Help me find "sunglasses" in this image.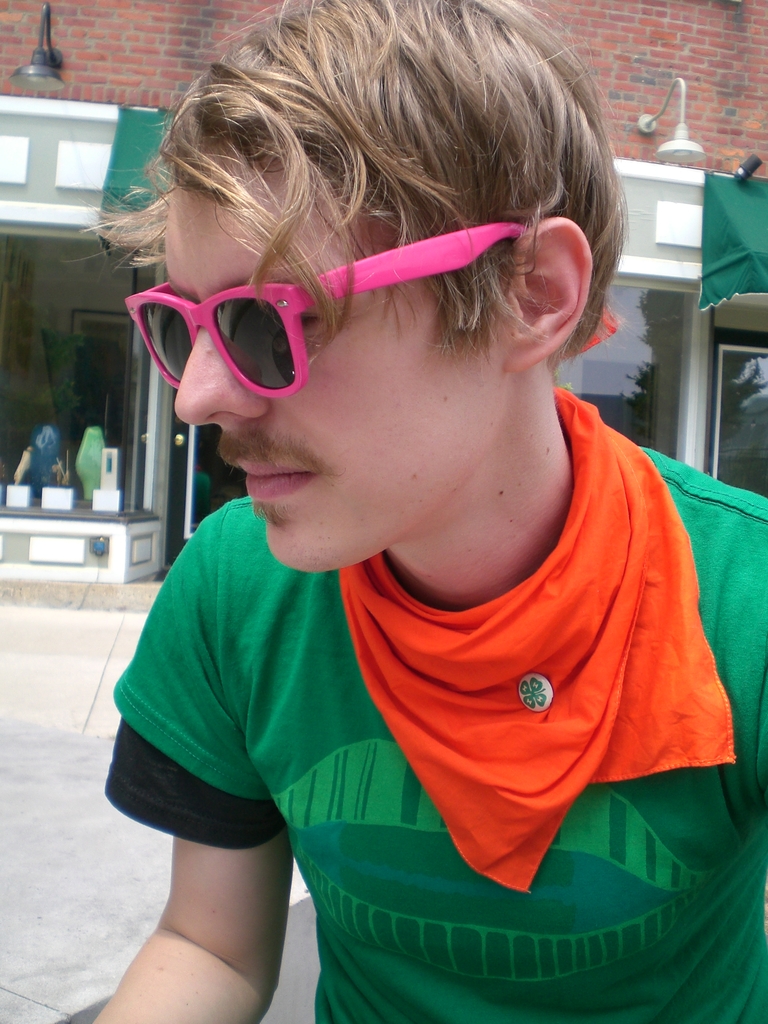
Found it: box(121, 220, 525, 400).
